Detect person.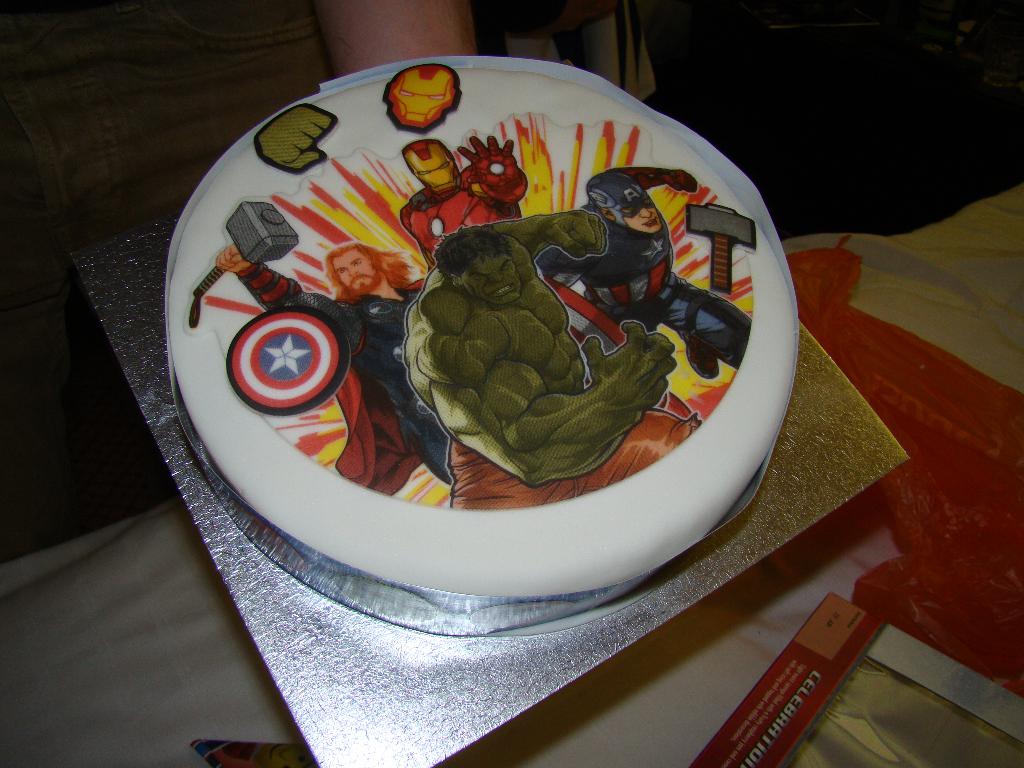
Detected at (x1=499, y1=0, x2=657, y2=102).
